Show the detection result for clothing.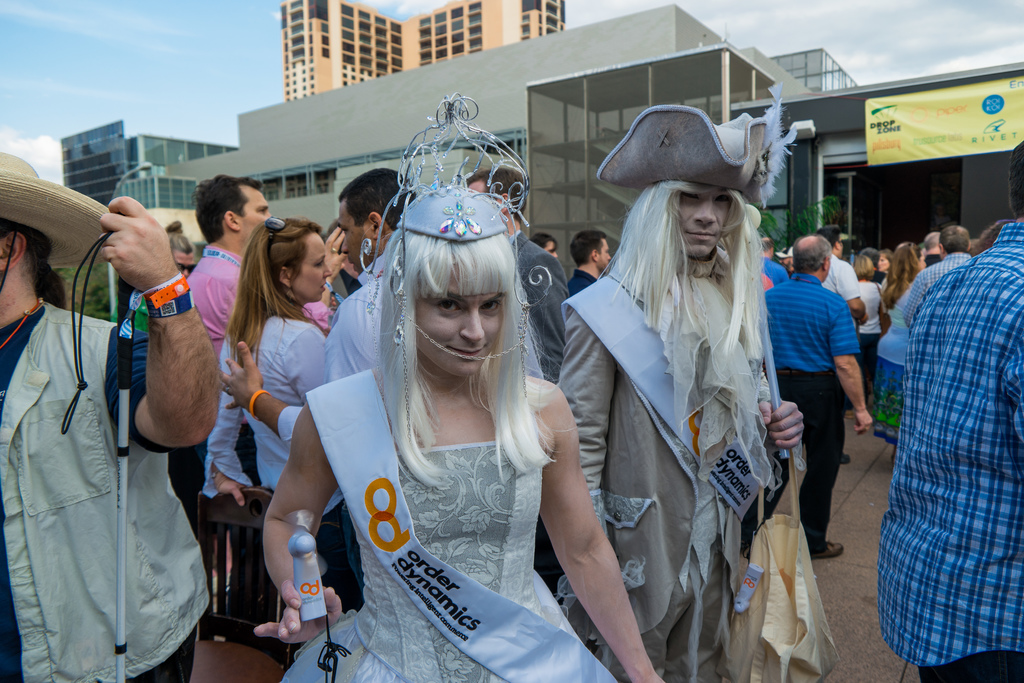
bbox=[553, 243, 797, 682].
